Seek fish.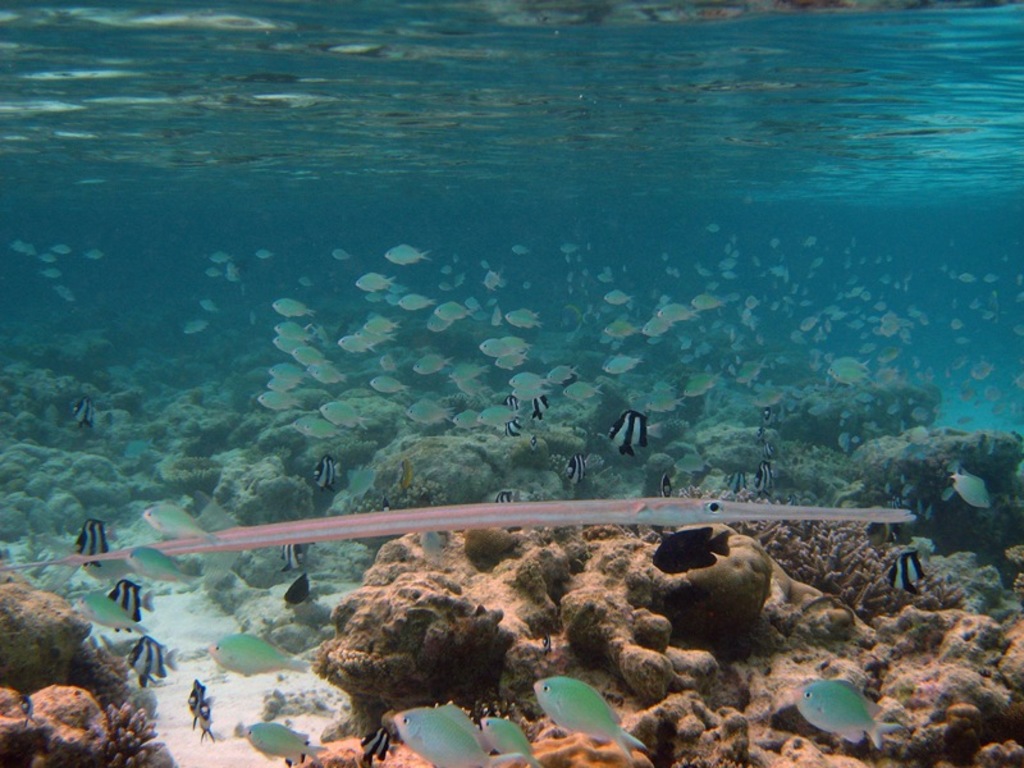
left=479, top=713, right=536, bottom=753.
